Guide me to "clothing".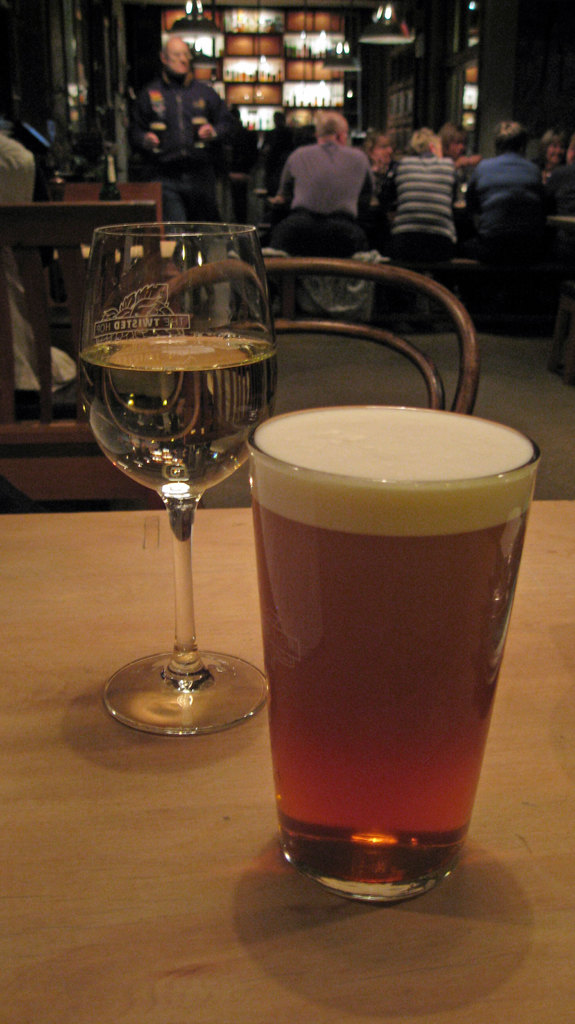
Guidance: (x1=270, y1=138, x2=377, y2=259).
